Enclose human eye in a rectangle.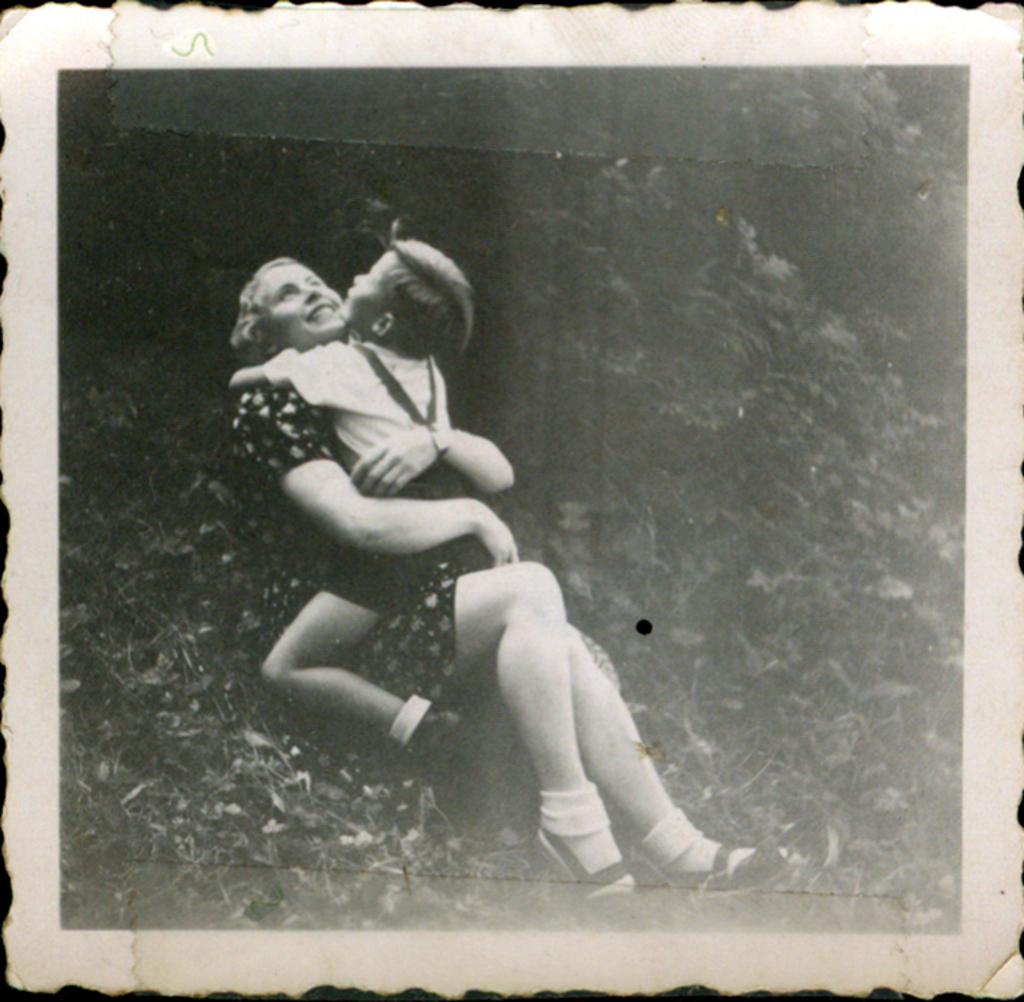
(x1=275, y1=283, x2=299, y2=298).
